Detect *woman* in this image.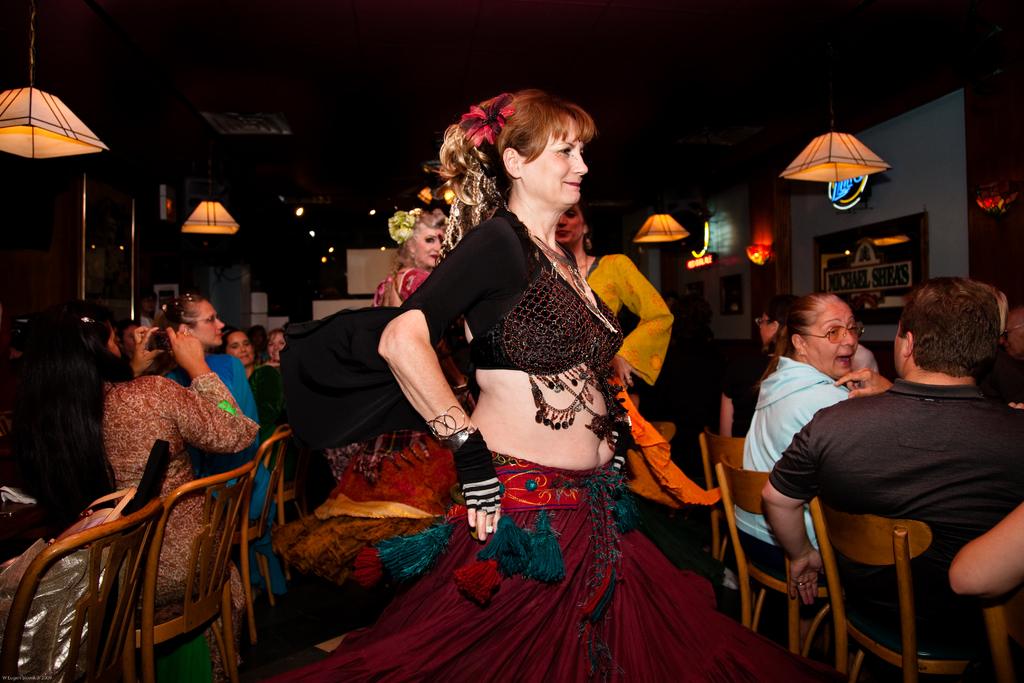
Detection: left=140, top=289, right=293, bottom=609.
